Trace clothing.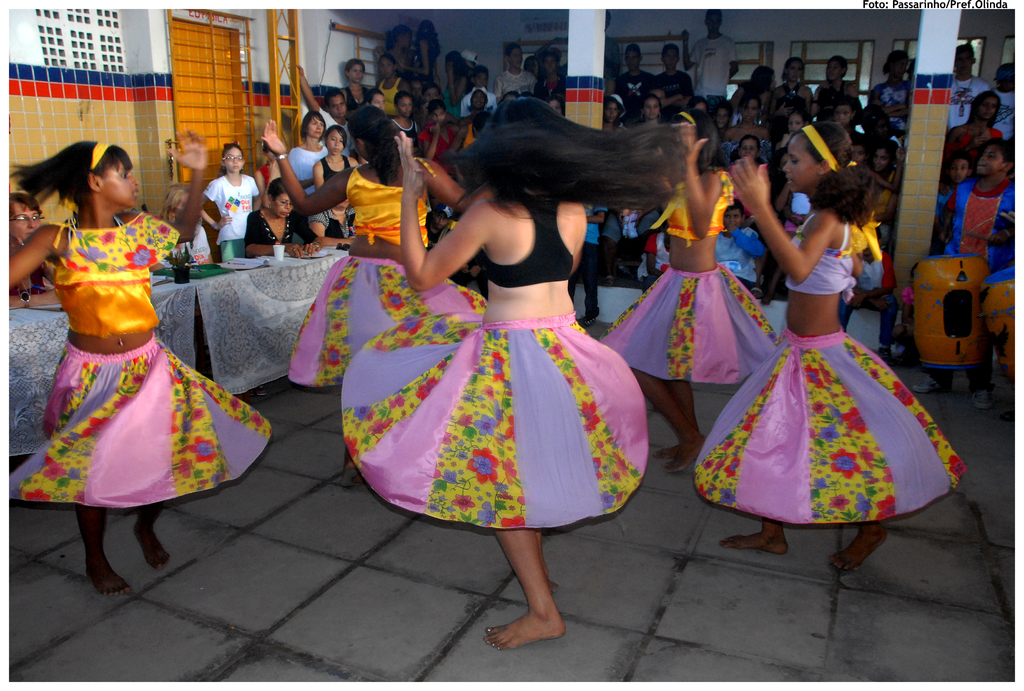
Traced to left=783, top=203, right=858, bottom=303.
